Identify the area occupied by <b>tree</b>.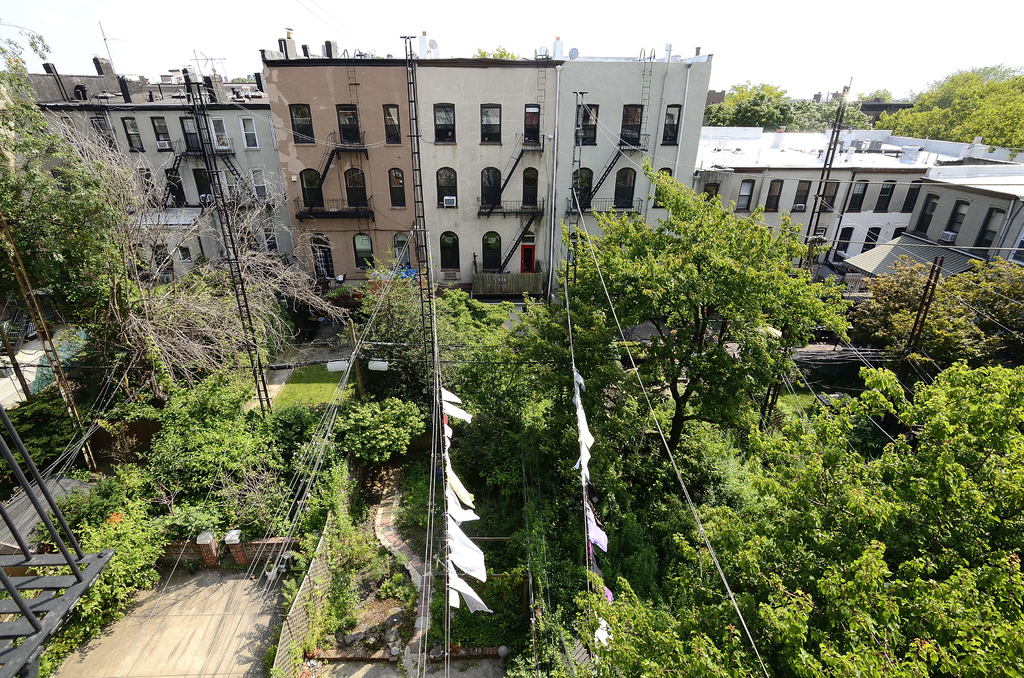
Area: (858, 257, 1023, 357).
